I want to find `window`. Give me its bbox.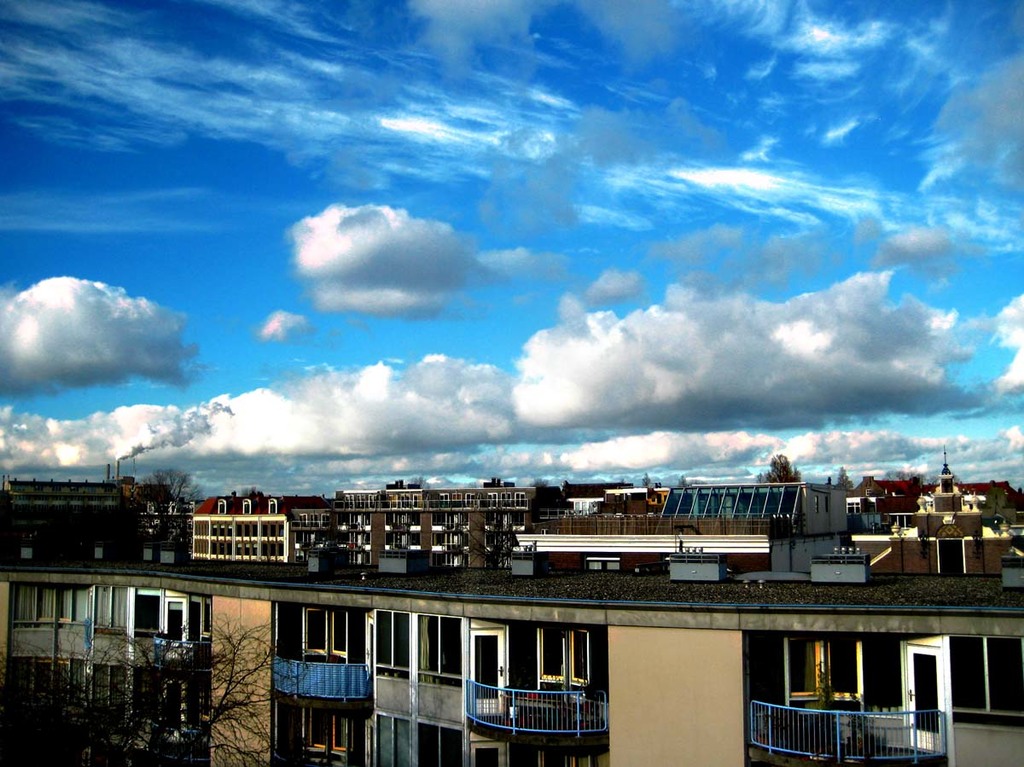
[108,496,117,508].
